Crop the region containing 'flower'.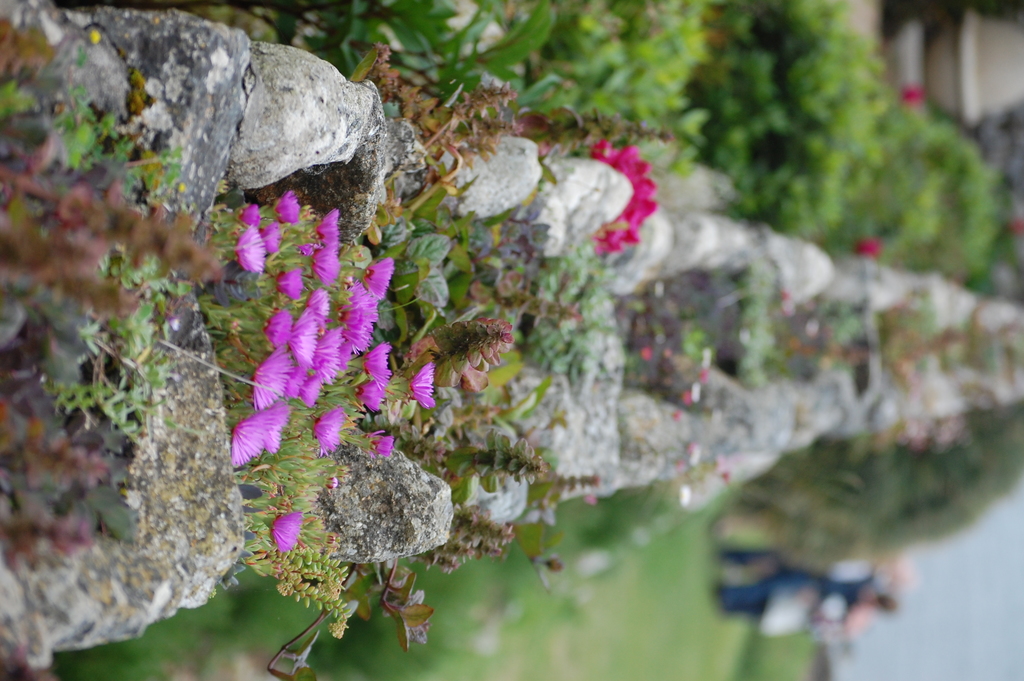
Crop region: {"x1": 234, "y1": 226, "x2": 261, "y2": 272}.
